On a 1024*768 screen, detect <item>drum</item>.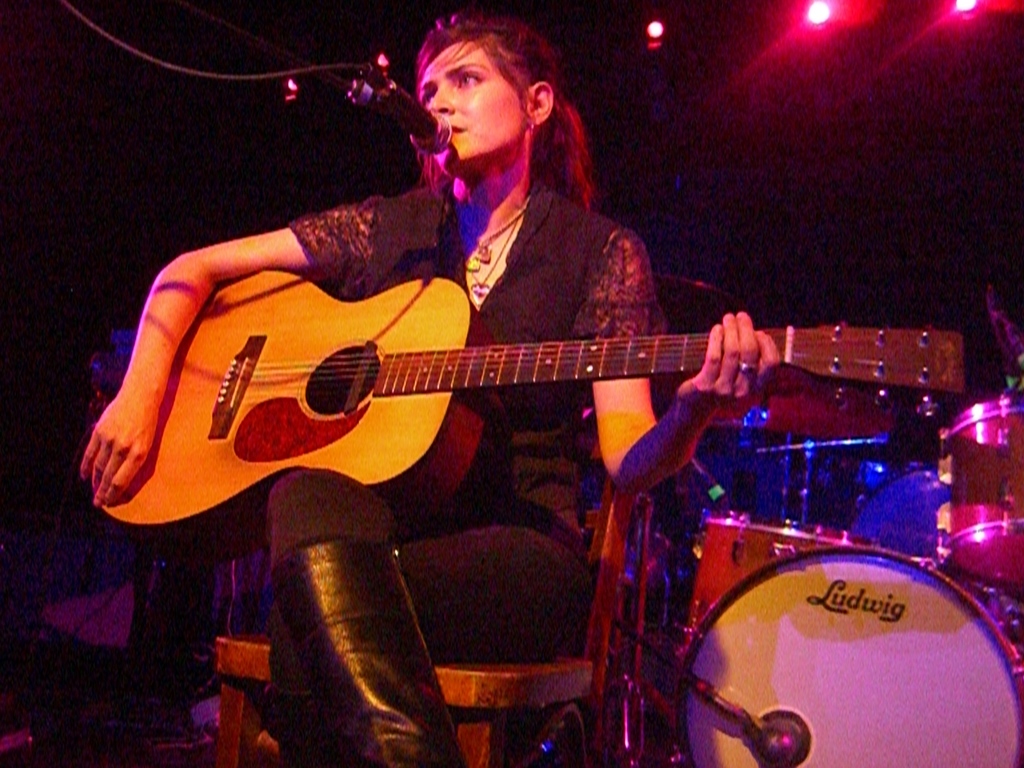
bbox=[938, 392, 1023, 605].
